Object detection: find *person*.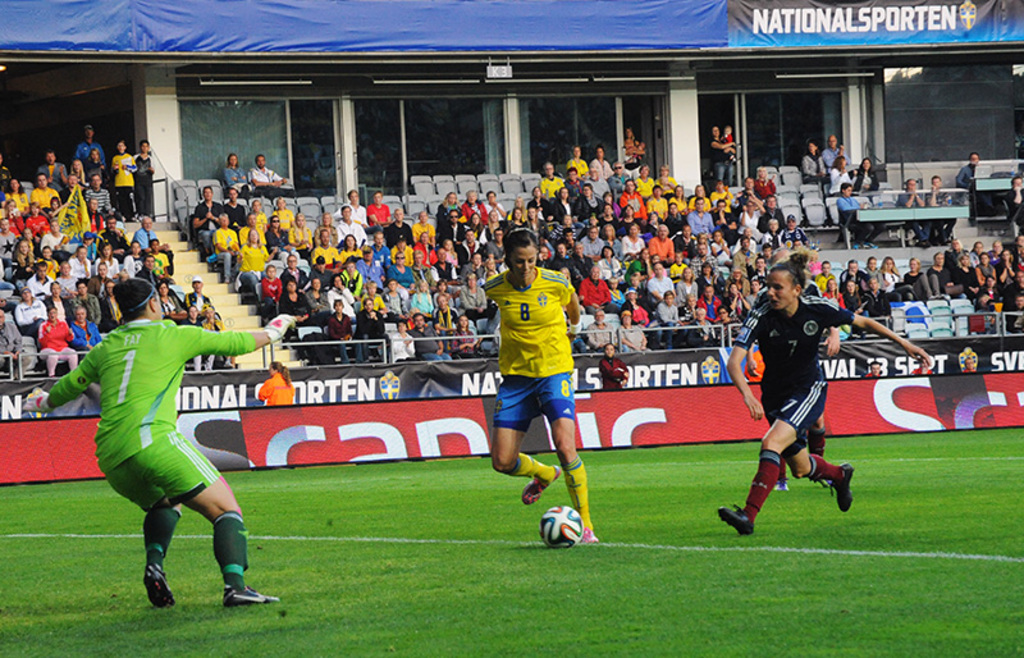
box=[221, 152, 253, 193].
